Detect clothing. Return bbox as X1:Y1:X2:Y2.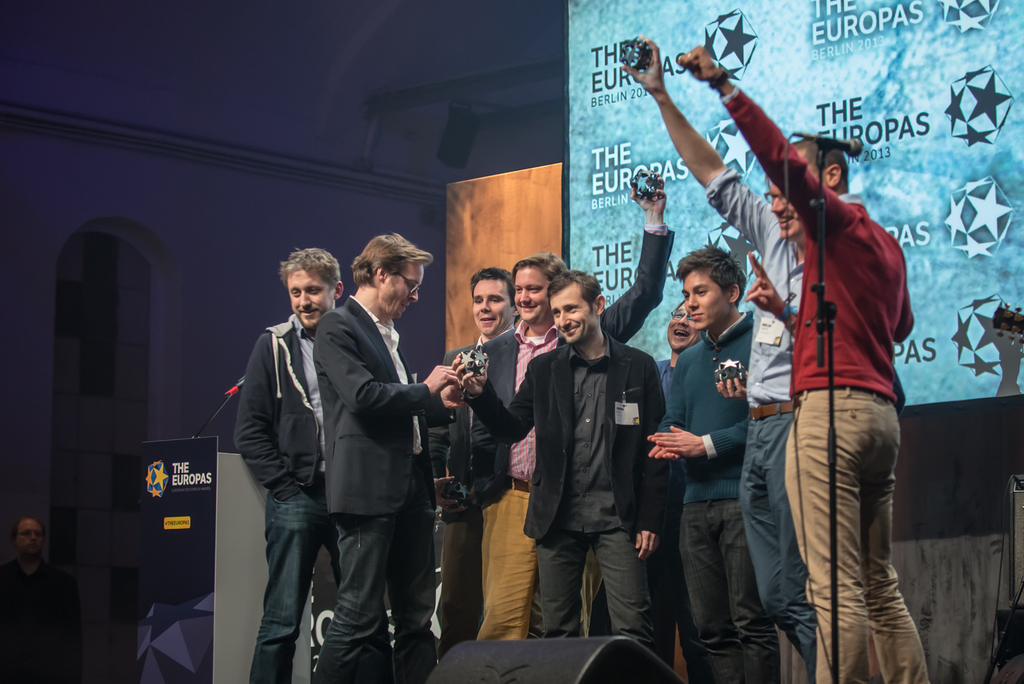
438:322:486:646.
